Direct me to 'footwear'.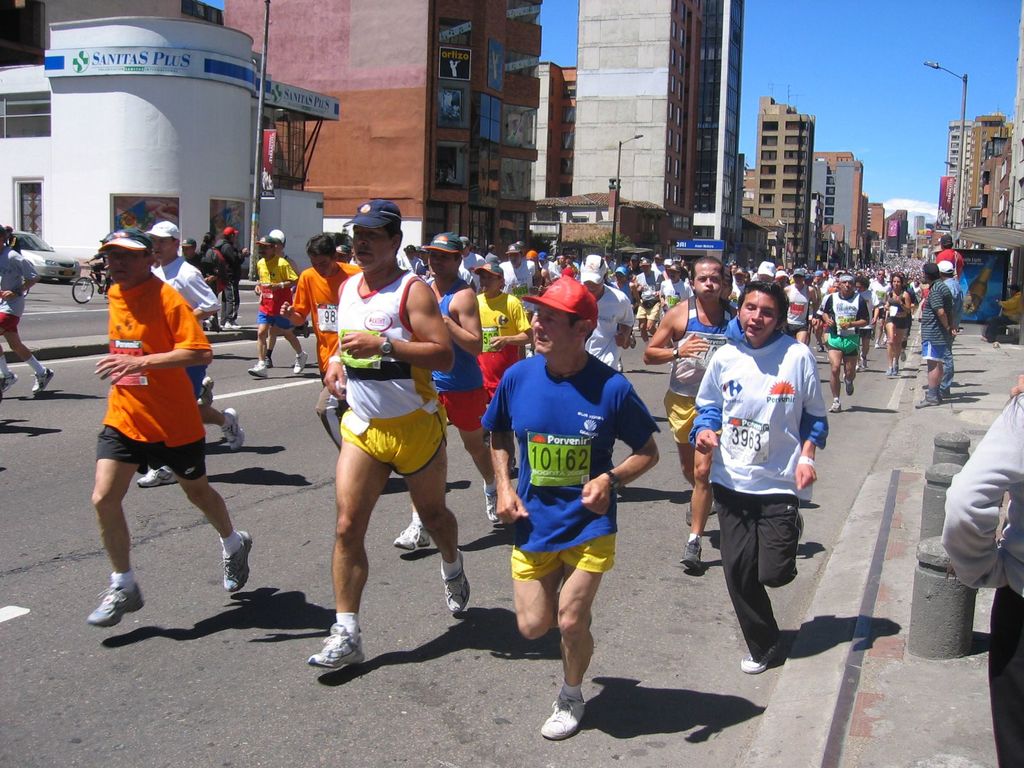
Direction: x1=207 y1=323 x2=215 y2=333.
